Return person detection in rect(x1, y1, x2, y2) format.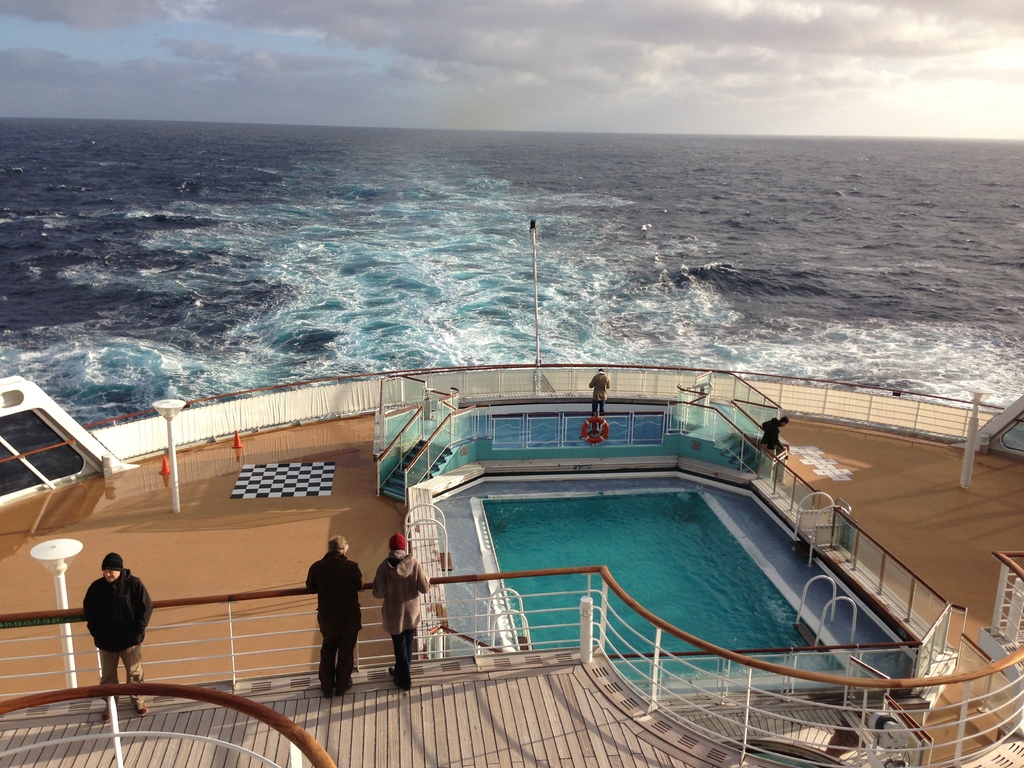
rect(760, 413, 790, 451).
